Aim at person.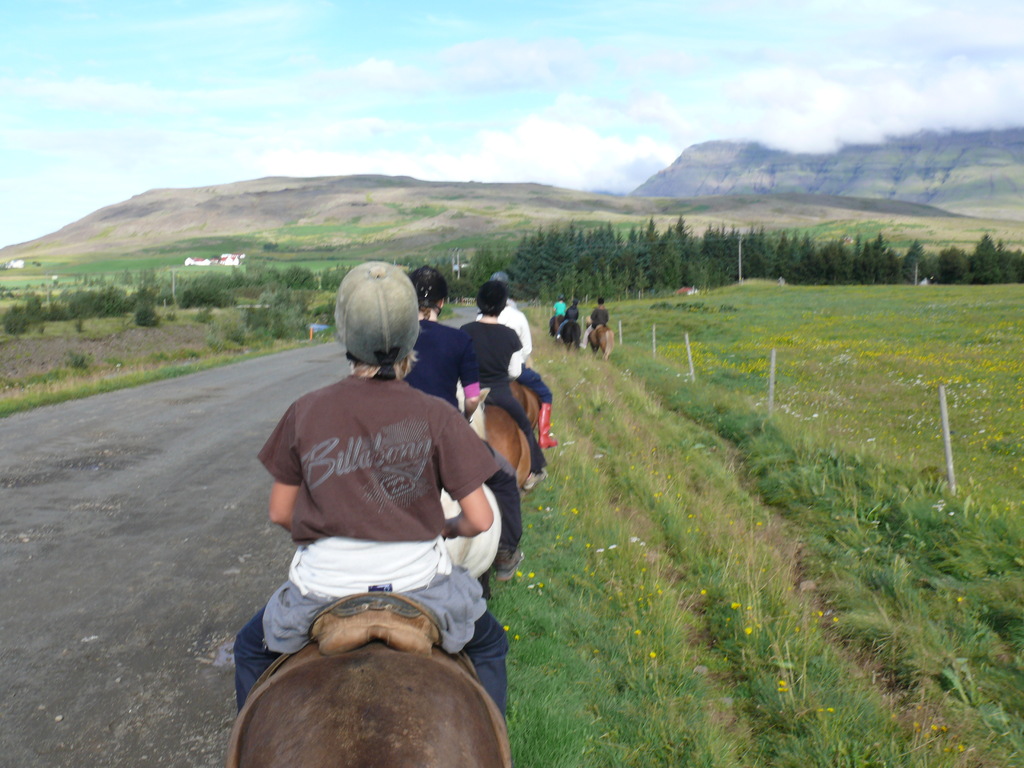
Aimed at box=[476, 270, 556, 449].
